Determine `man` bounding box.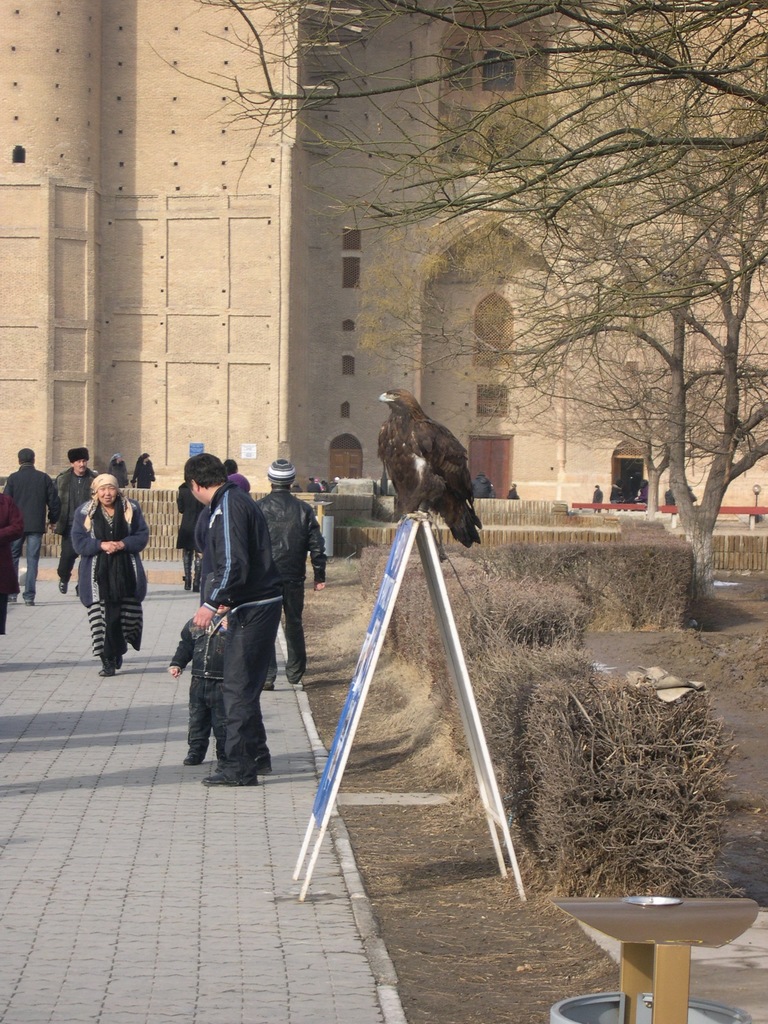
Determined: bbox=[195, 449, 288, 783].
